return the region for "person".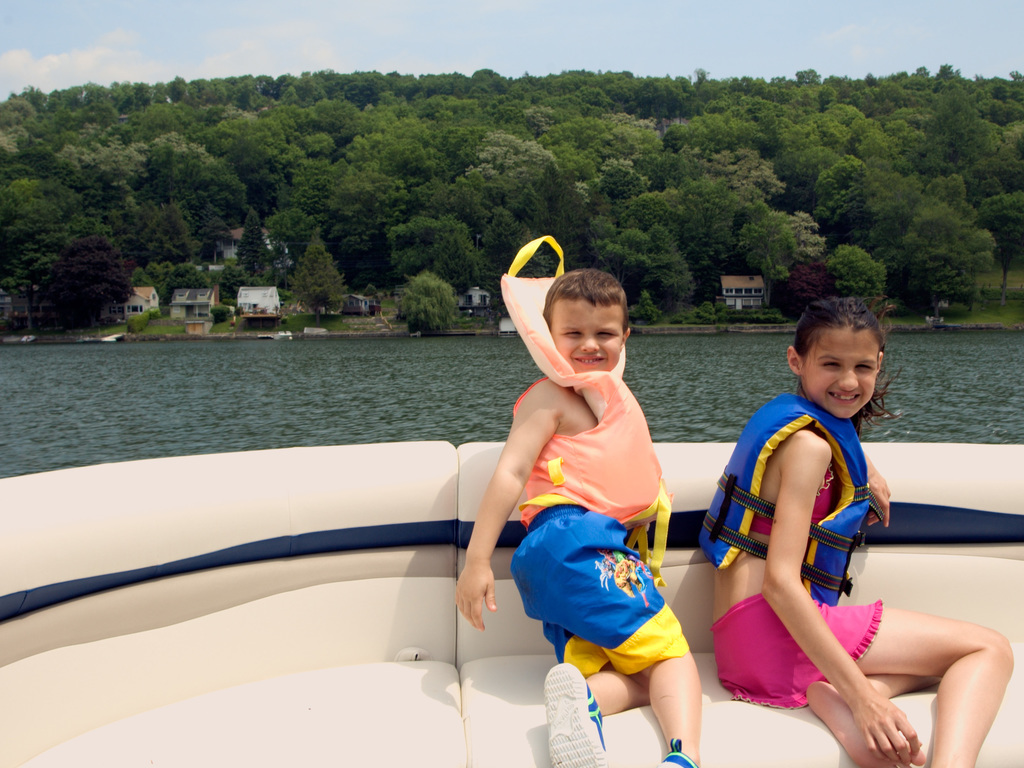
{"left": 698, "top": 291, "right": 1012, "bottom": 767}.
